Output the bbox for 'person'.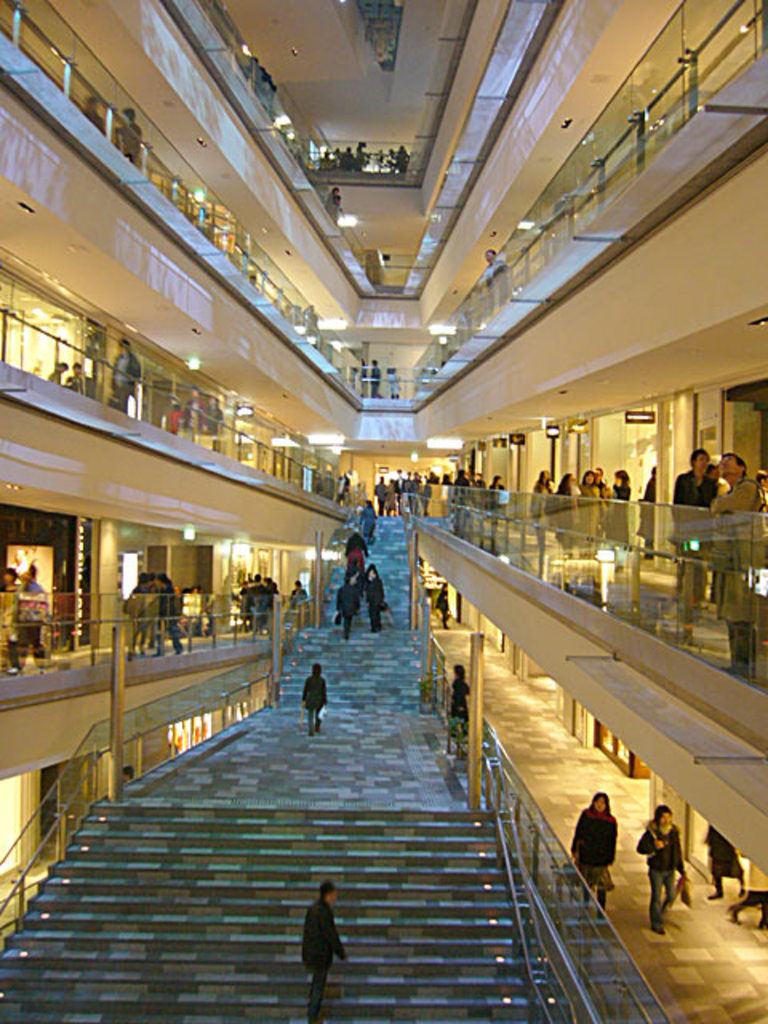
238, 576, 278, 637.
